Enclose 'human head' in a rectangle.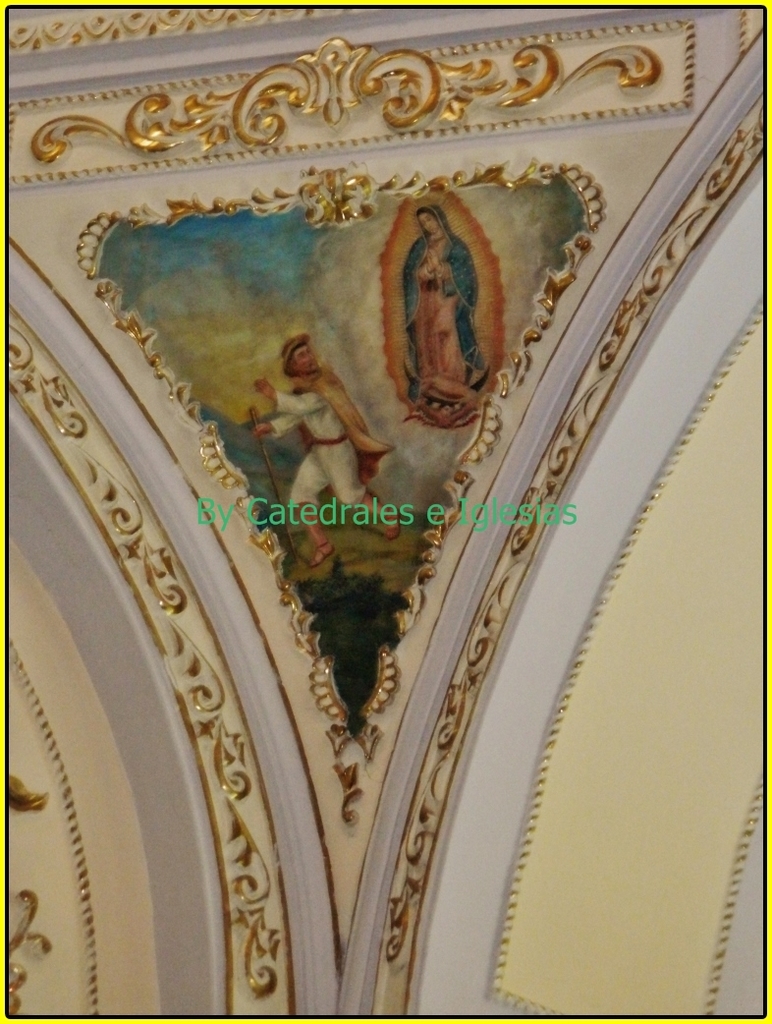
box=[285, 337, 319, 372].
